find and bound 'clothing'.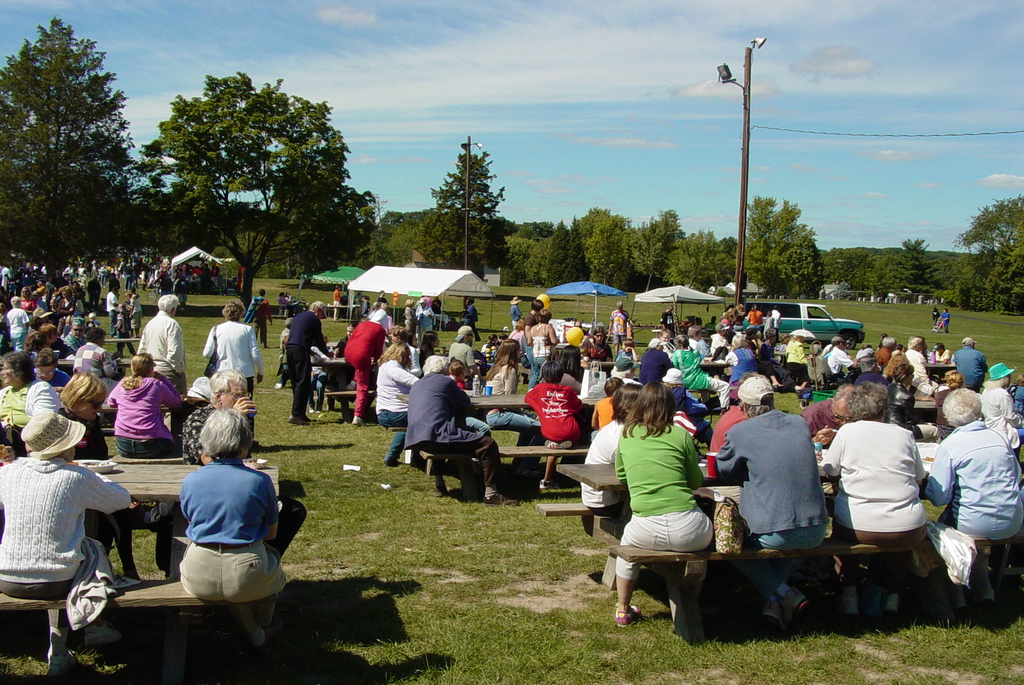
Bound: BBox(121, 299, 132, 309).
